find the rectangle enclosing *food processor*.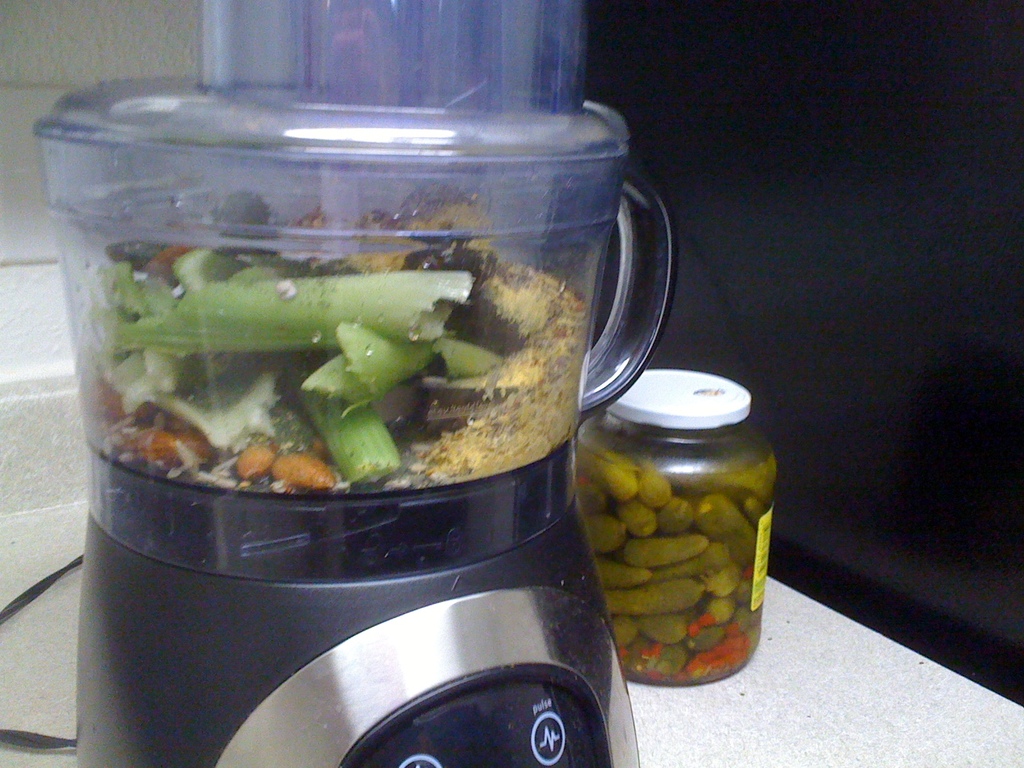
{"x1": 34, "y1": 0, "x2": 673, "y2": 767}.
